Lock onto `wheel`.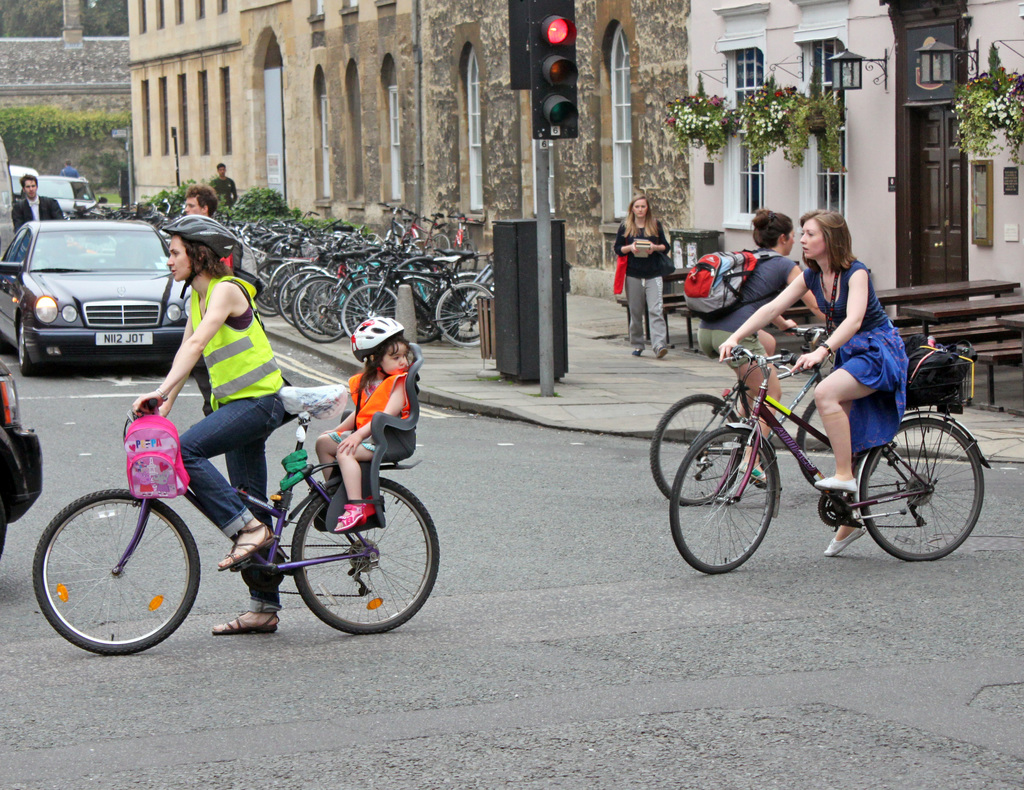
Locked: bbox=[14, 313, 41, 377].
